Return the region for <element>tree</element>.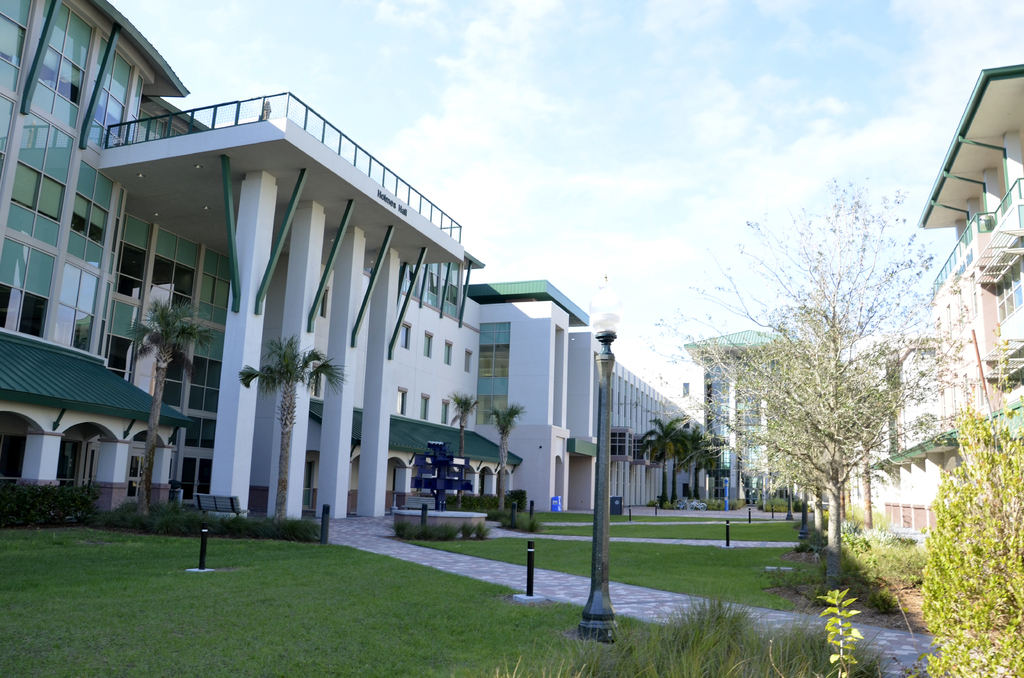
639, 411, 683, 499.
